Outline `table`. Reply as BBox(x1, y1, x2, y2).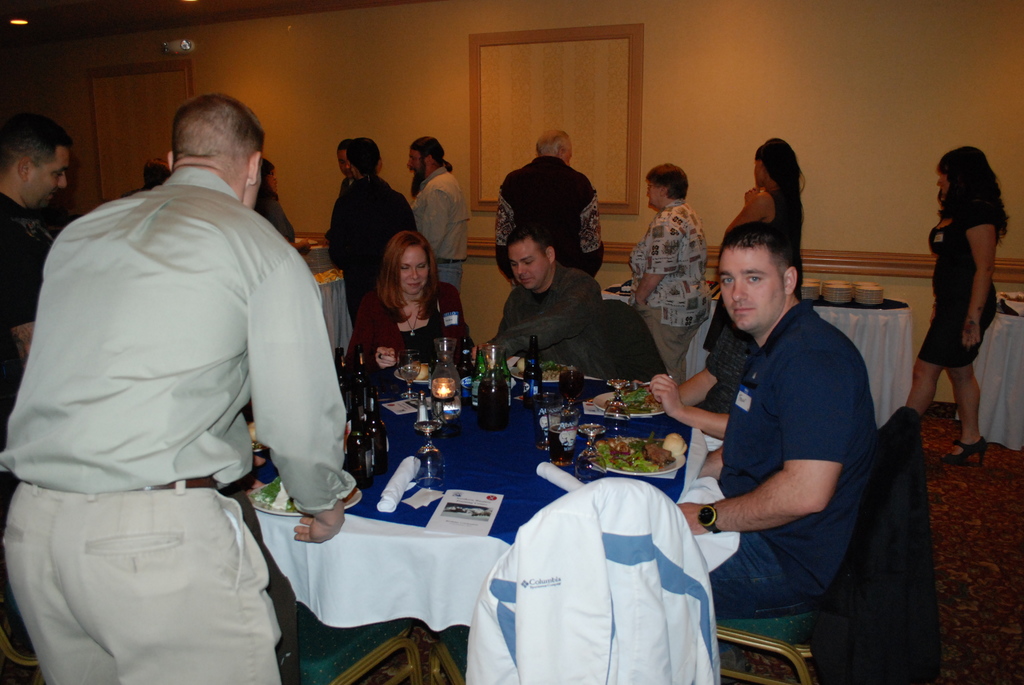
BBox(953, 290, 1023, 452).
